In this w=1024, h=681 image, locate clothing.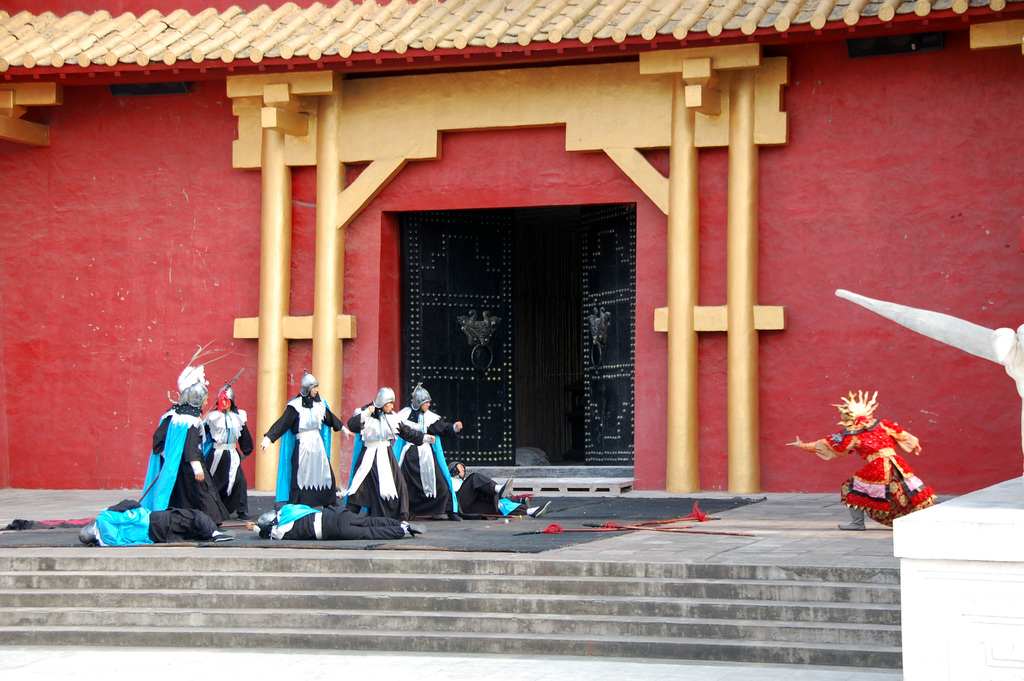
Bounding box: (200,408,253,513).
